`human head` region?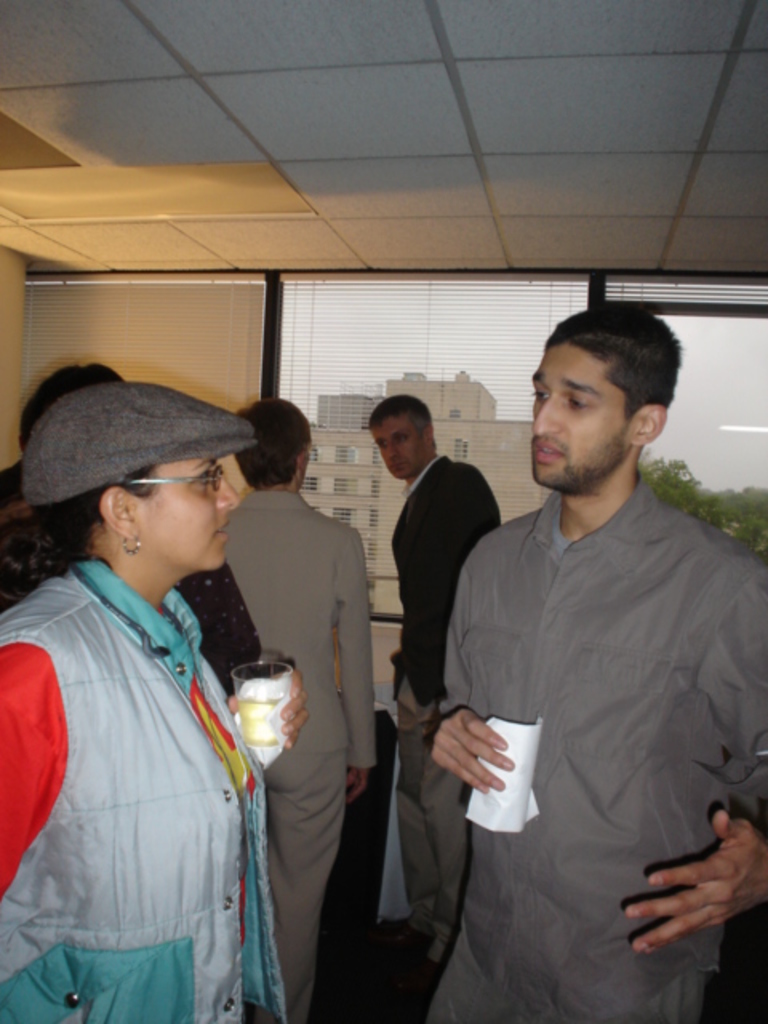
box=[526, 304, 688, 488]
